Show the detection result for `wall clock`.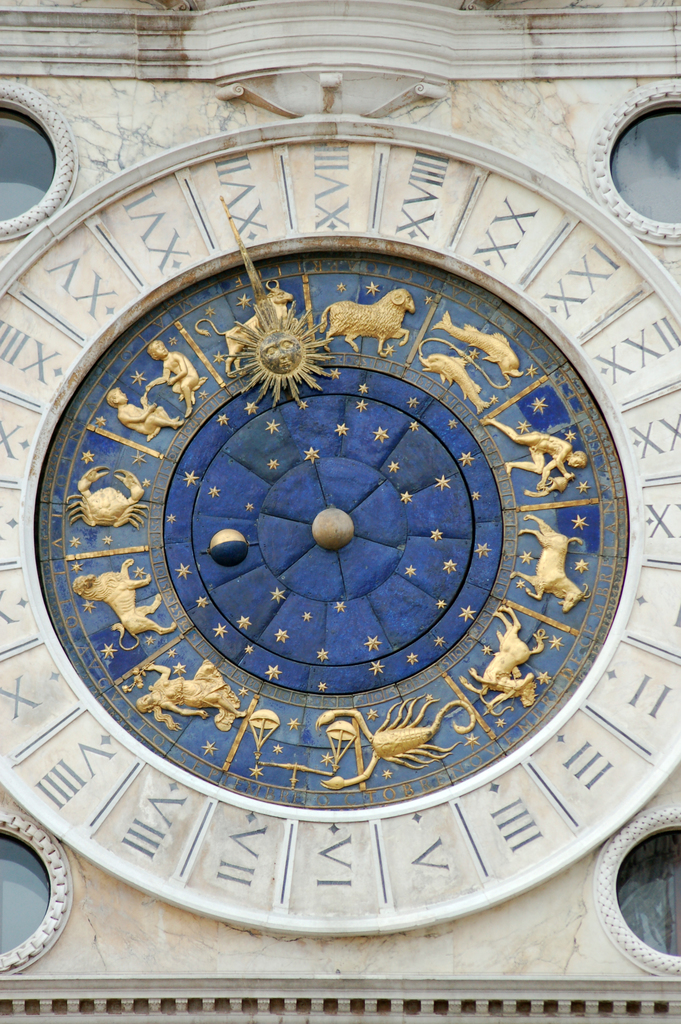
pyautogui.locateOnScreen(0, 111, 680, 942).
